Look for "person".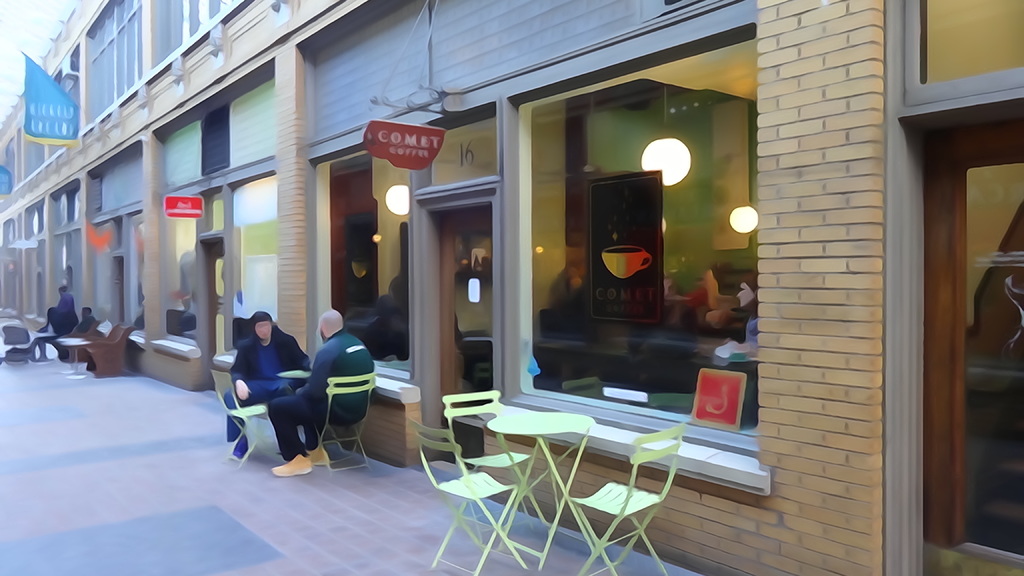
Found: (left=227, top=312, right=312, bottom=466).
